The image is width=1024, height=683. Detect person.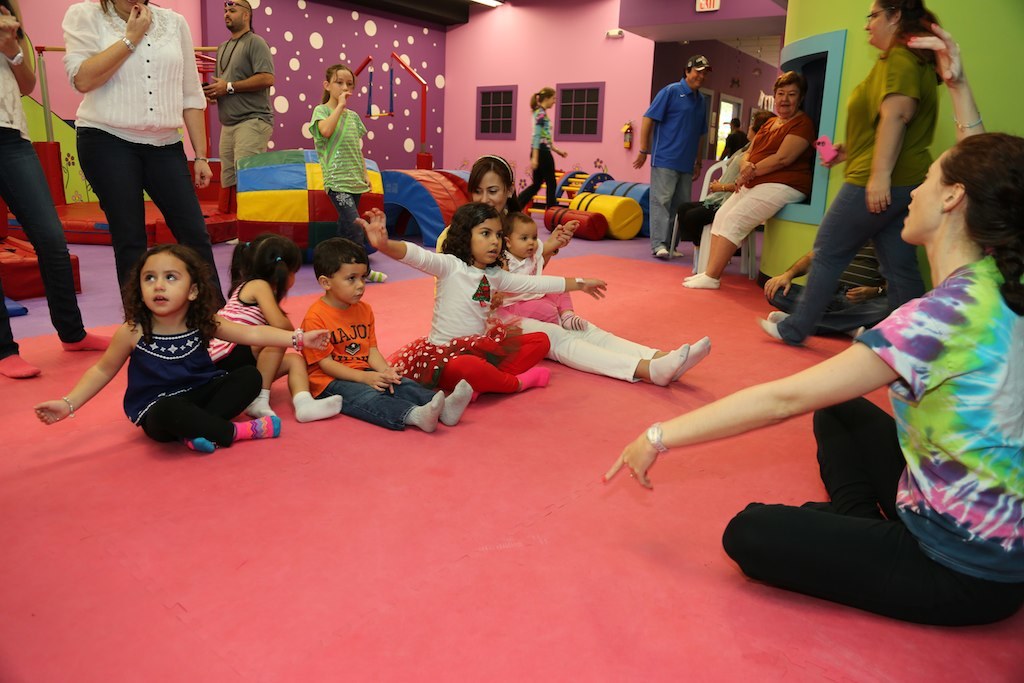
Detection: [x1=1, y1=13, x2=110, y2=381].
